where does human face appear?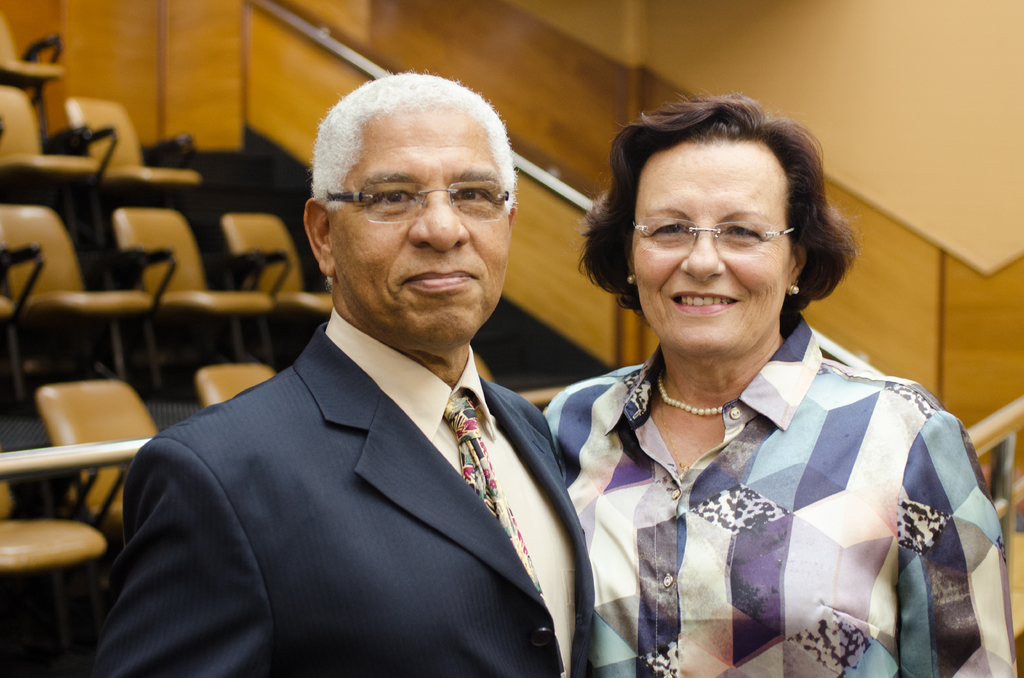
Appears at (x1=328, y1=125, x2=510, y2=354).
